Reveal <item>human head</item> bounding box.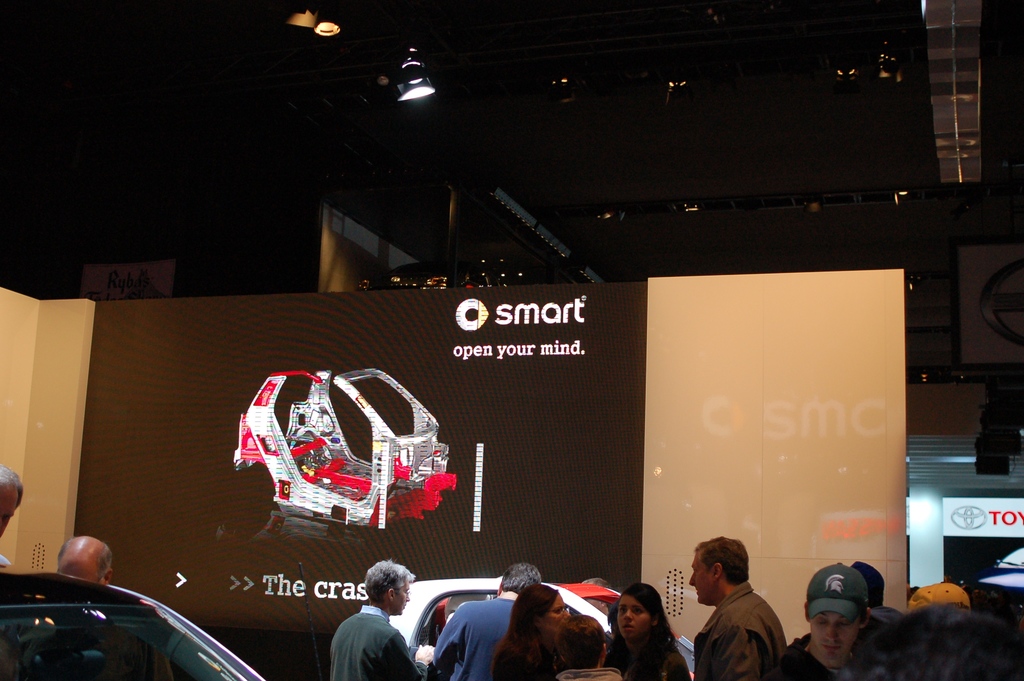
Revealed: crop(365, 561, 413, 612).
